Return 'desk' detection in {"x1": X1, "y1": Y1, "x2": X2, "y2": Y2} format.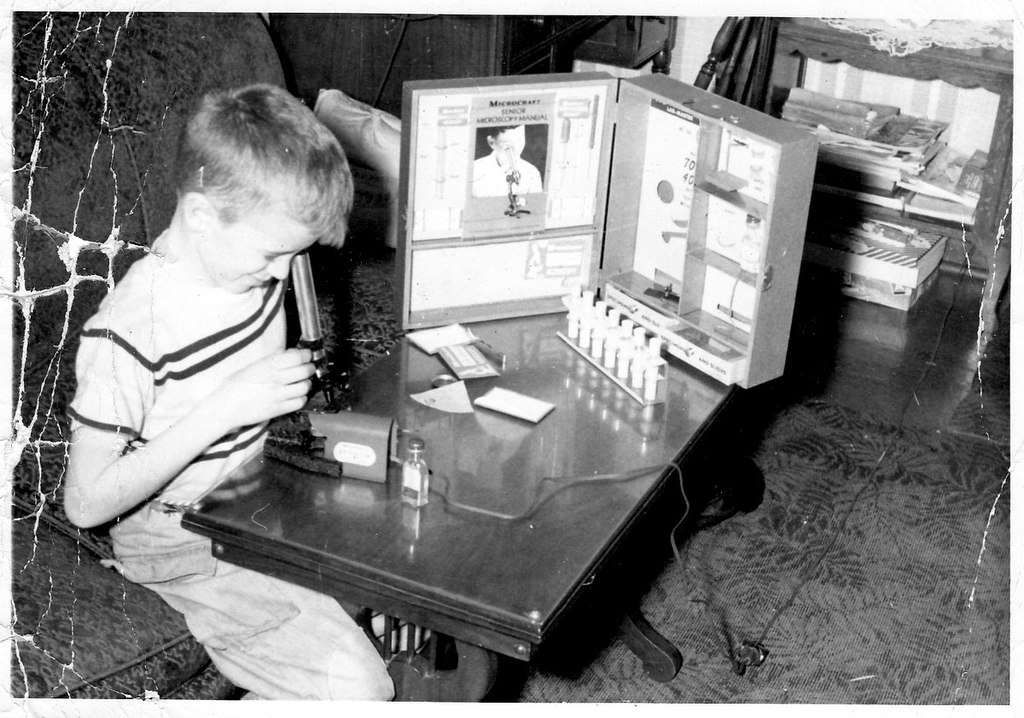
{"x1": 182, "y1": 321, "x2": 679, "y2": 698}.
